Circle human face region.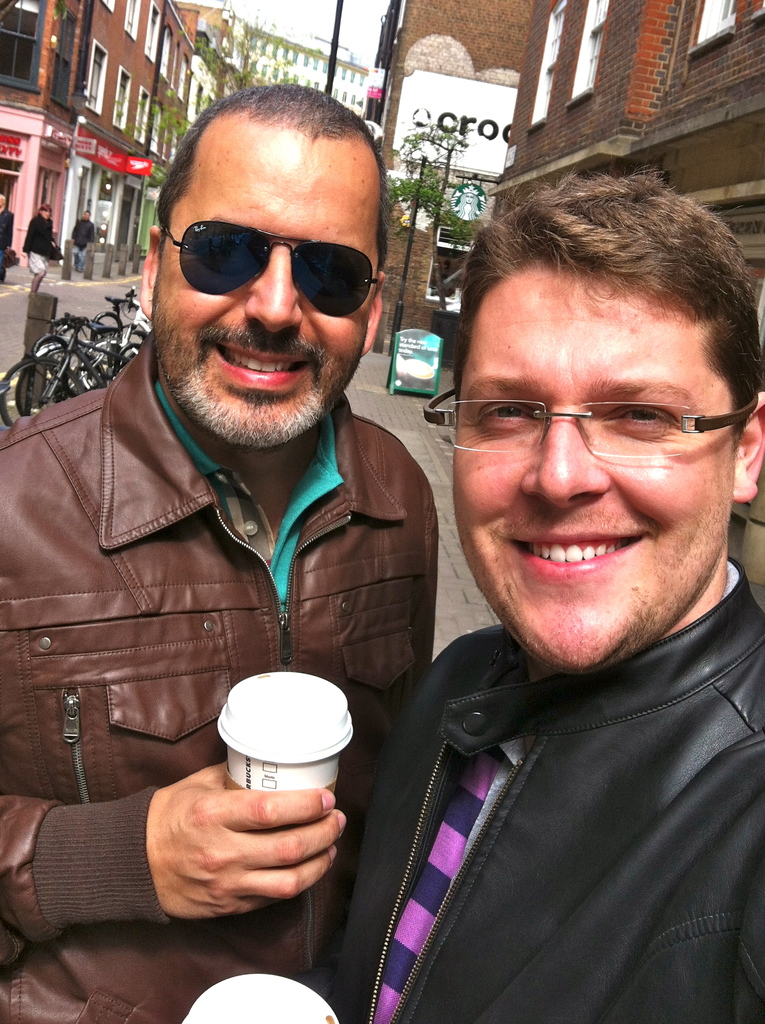
Region: (148,147,379,438).
